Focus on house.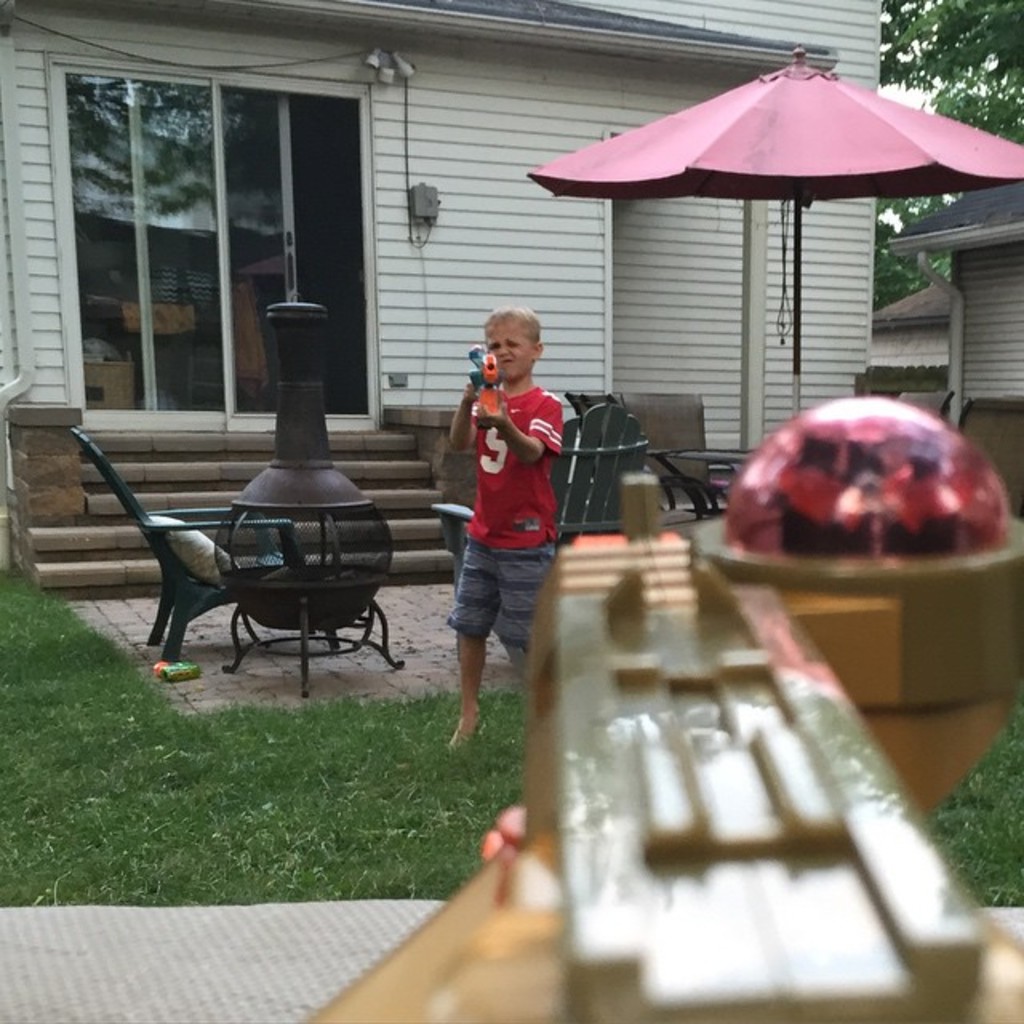
Focused at rect(0, 0, 882, 605).
